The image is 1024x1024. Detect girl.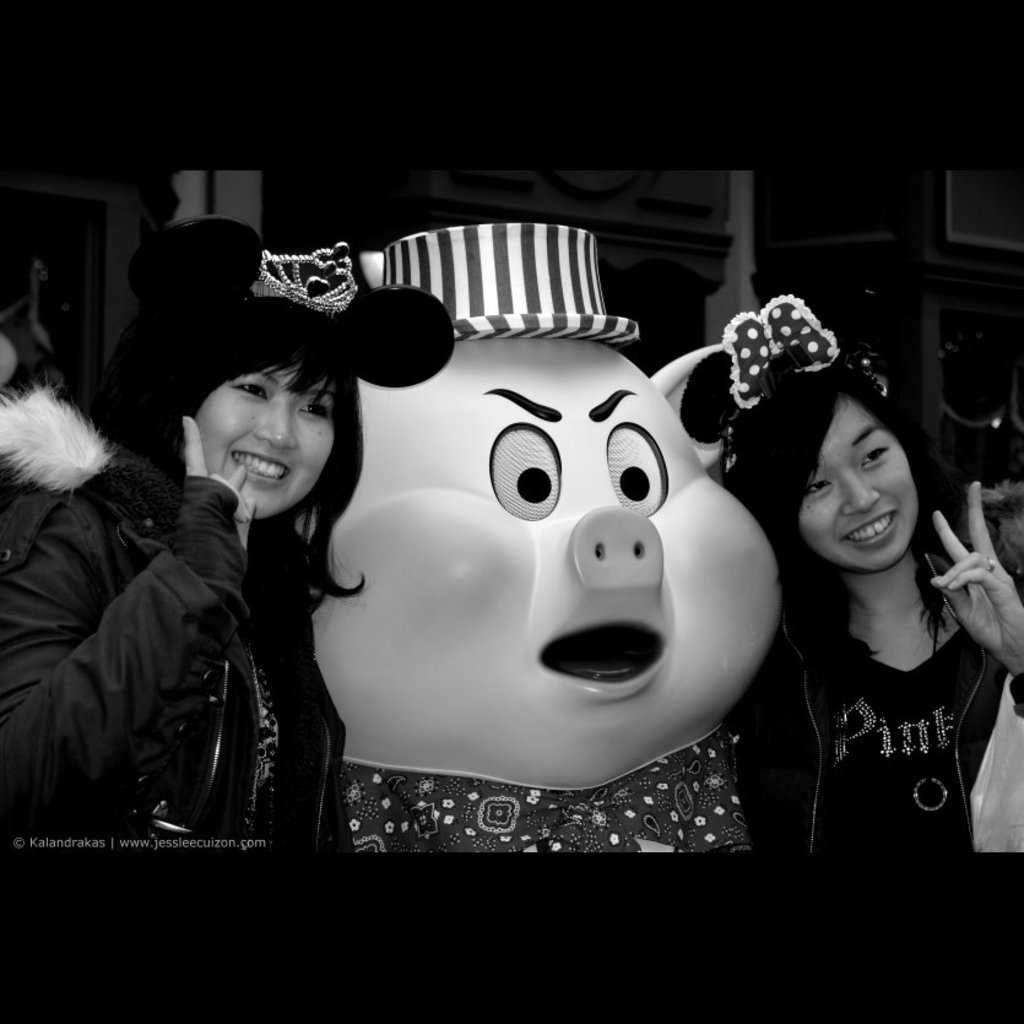
Detection: [x1=710, y1=281, x2=1023, y2=861].
